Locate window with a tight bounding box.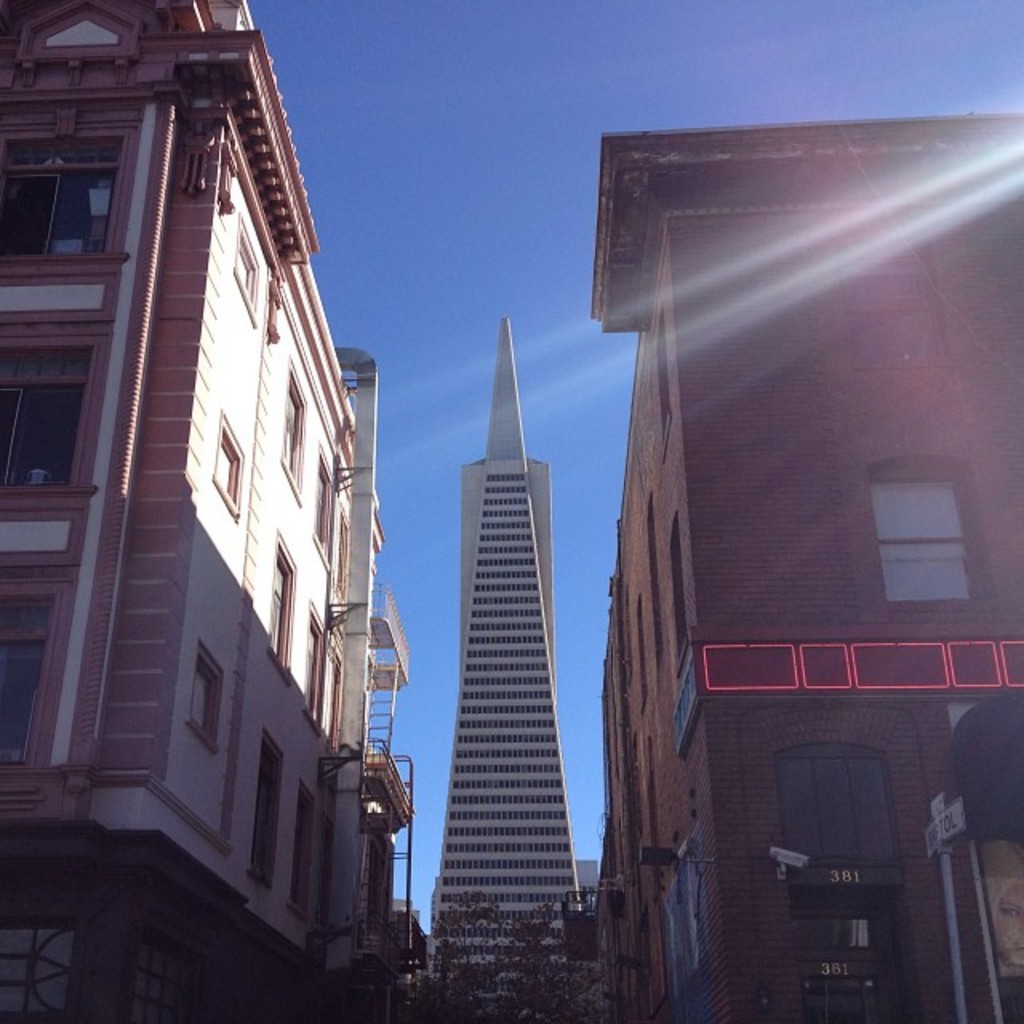
(left=645, top=507, right=666, bottom=677).
